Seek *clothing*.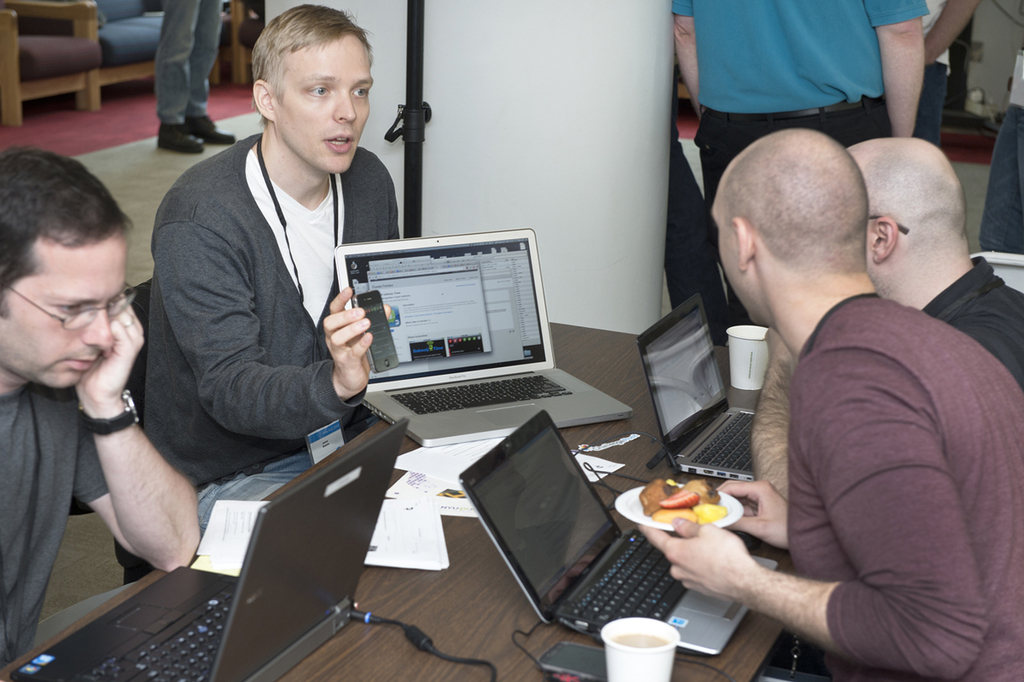
select_region(674, 0, 928, 326).
